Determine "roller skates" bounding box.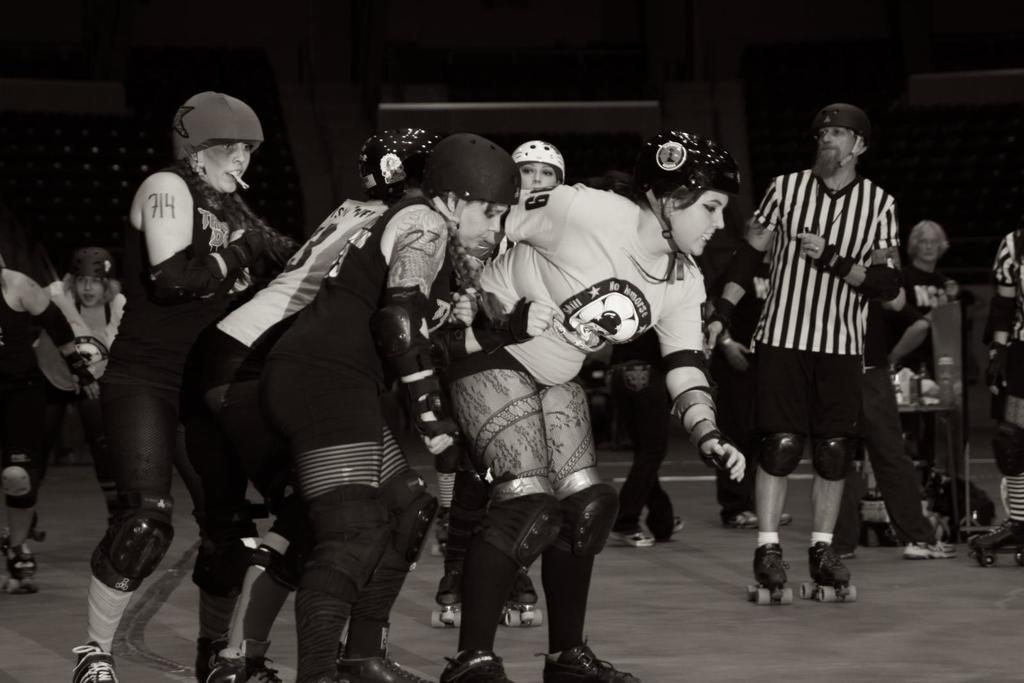
Determined: (left=438, top=650, right=513, bottom=682).
